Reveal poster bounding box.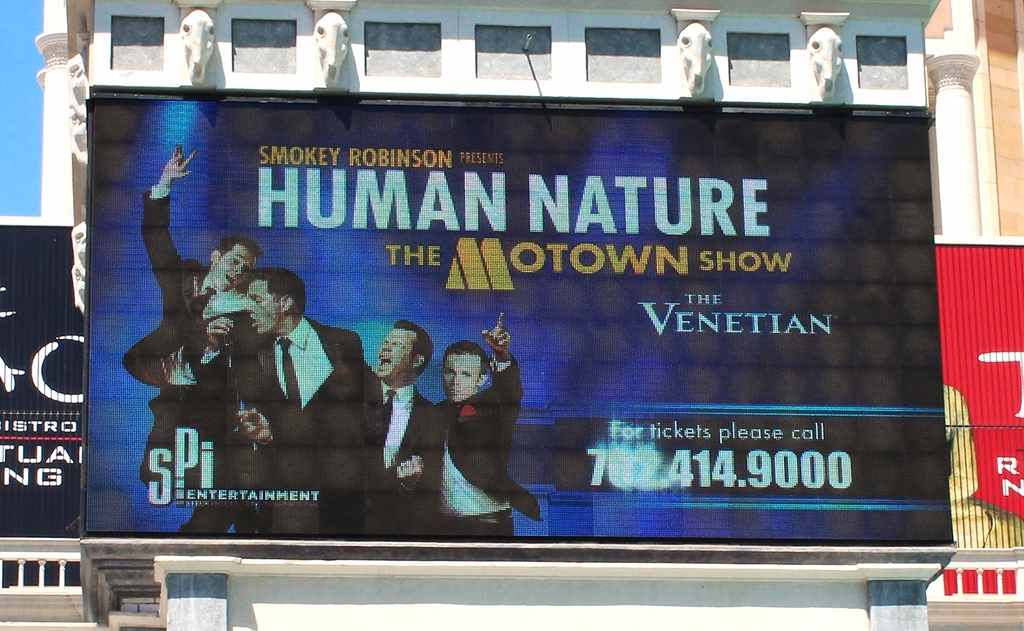
Revealed: [0,221,77,538].
